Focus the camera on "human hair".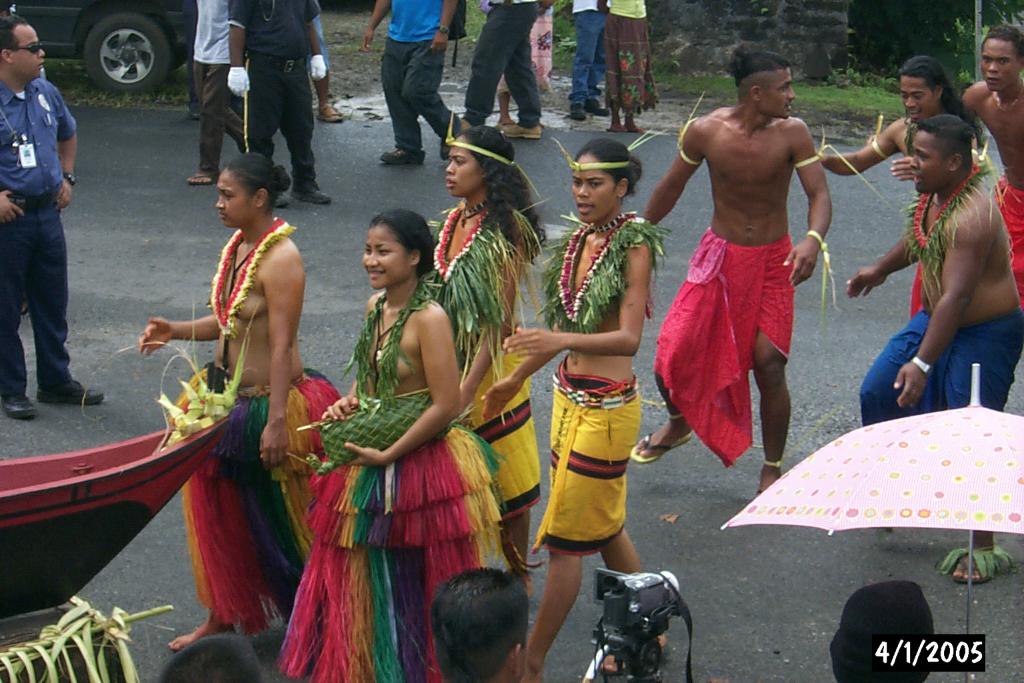
Focus region: 456,124,548,250.
